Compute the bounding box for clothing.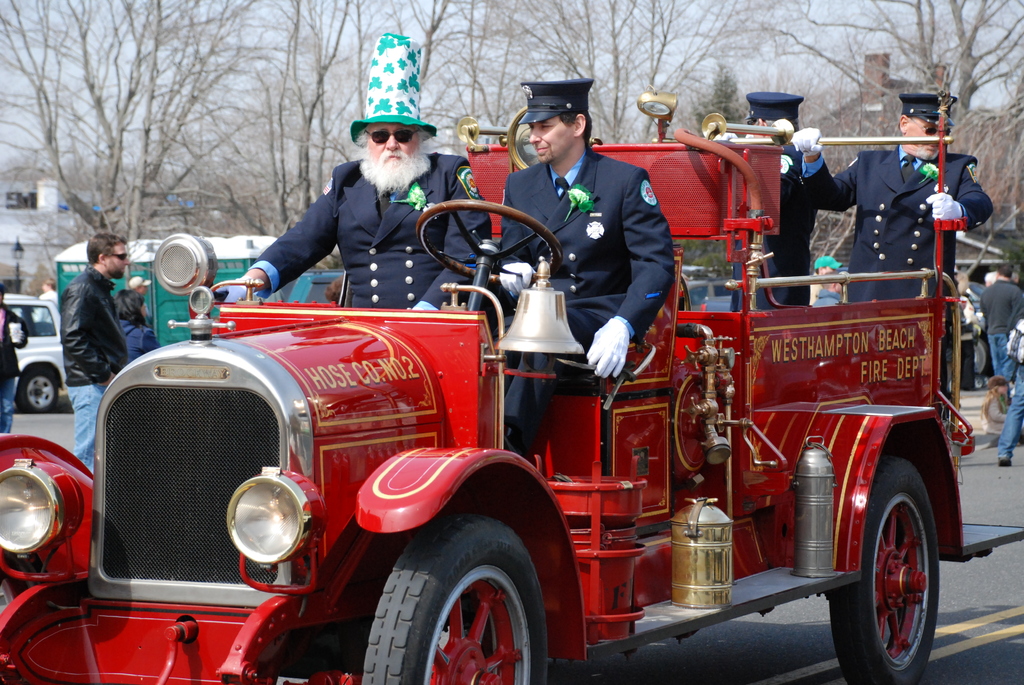
991/319/1023/465.
